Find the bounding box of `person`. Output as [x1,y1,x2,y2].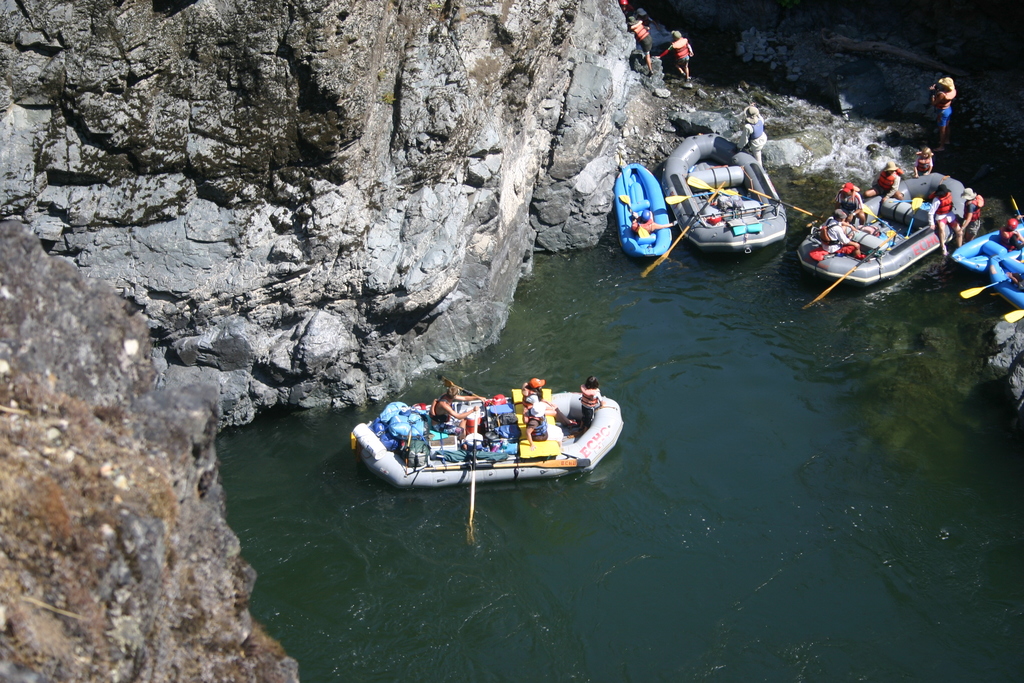
[628,17,653,78].
